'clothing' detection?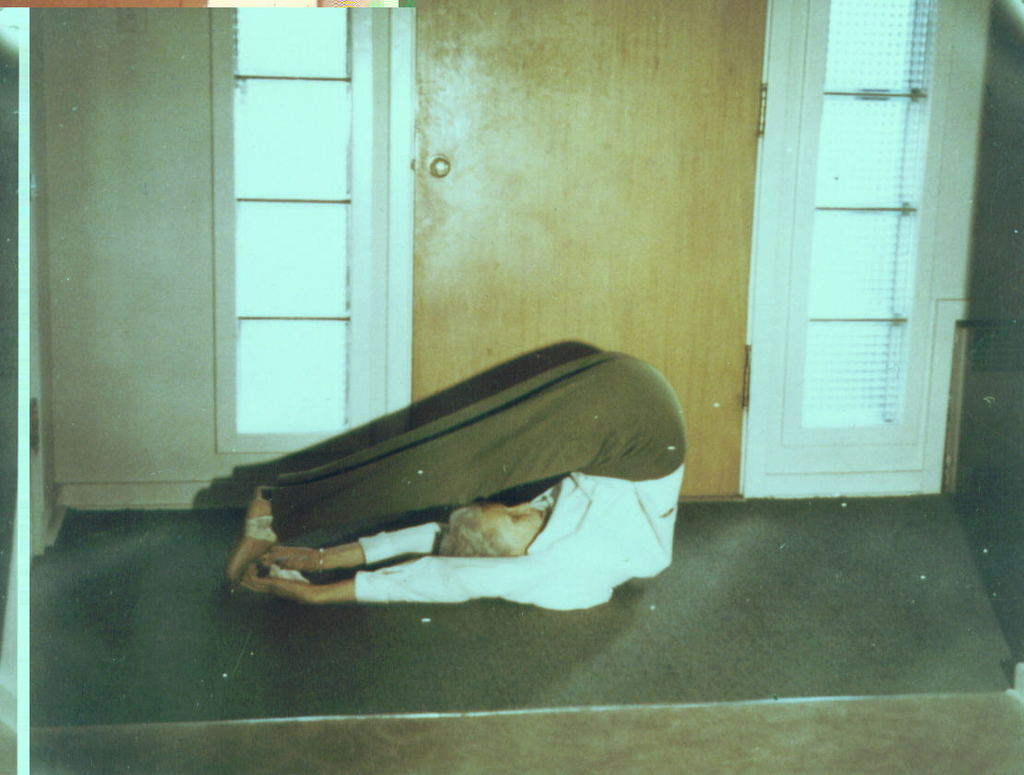
(198, 309, 700, 627)
